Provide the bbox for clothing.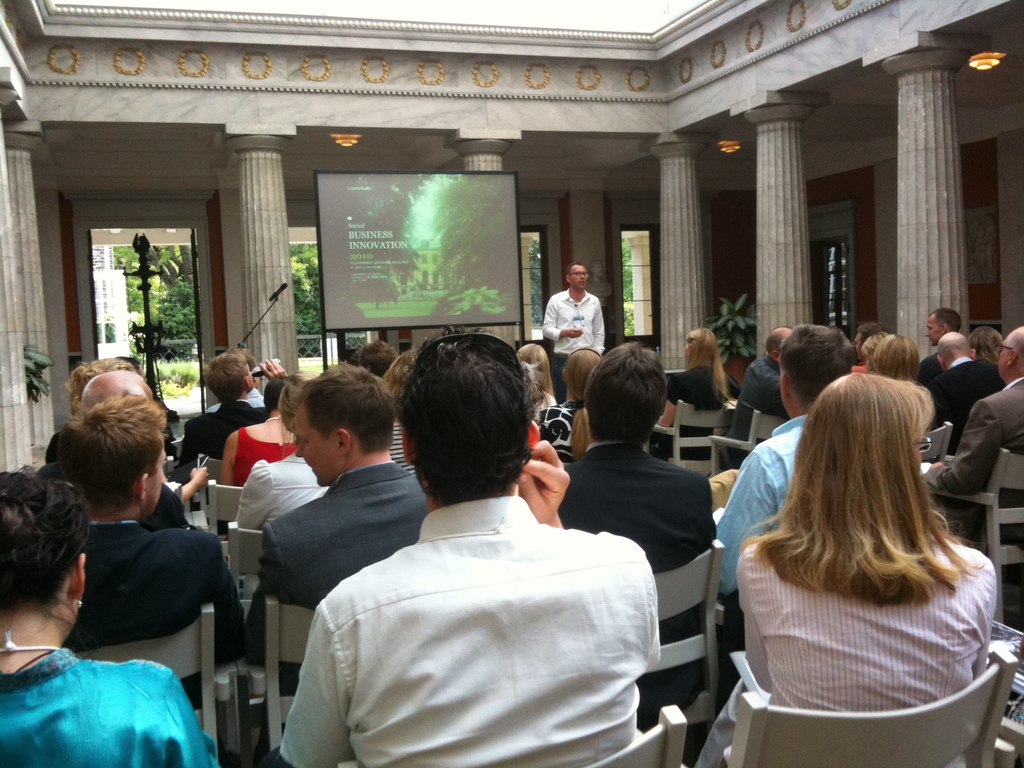
bbox=(303, 438, 671, 767).
